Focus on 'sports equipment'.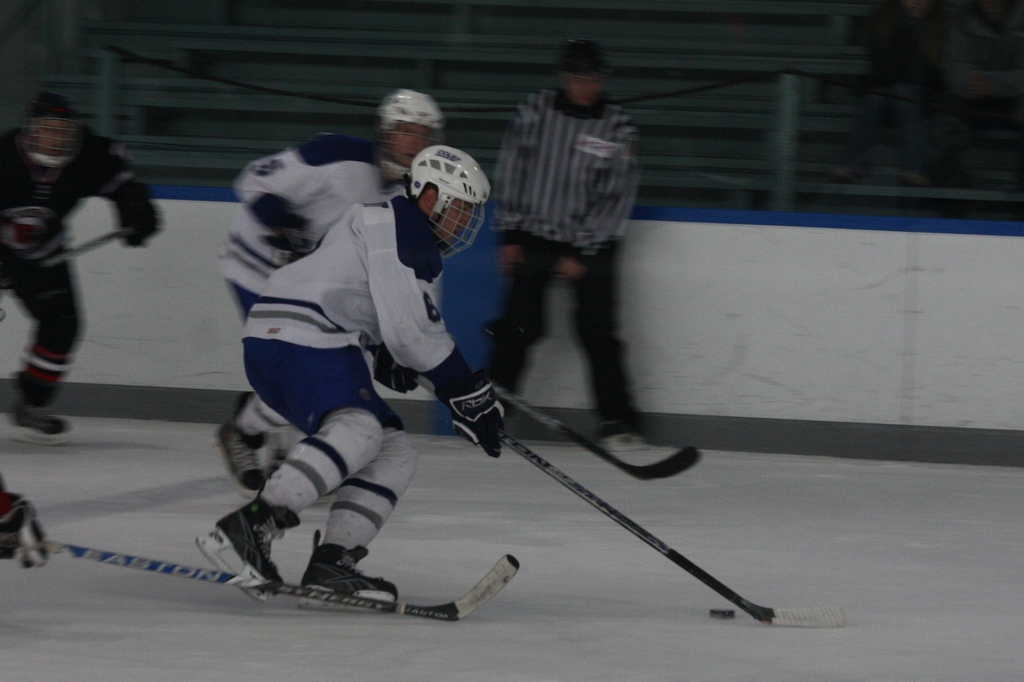
Focused at (449, 380, 502, 459).
